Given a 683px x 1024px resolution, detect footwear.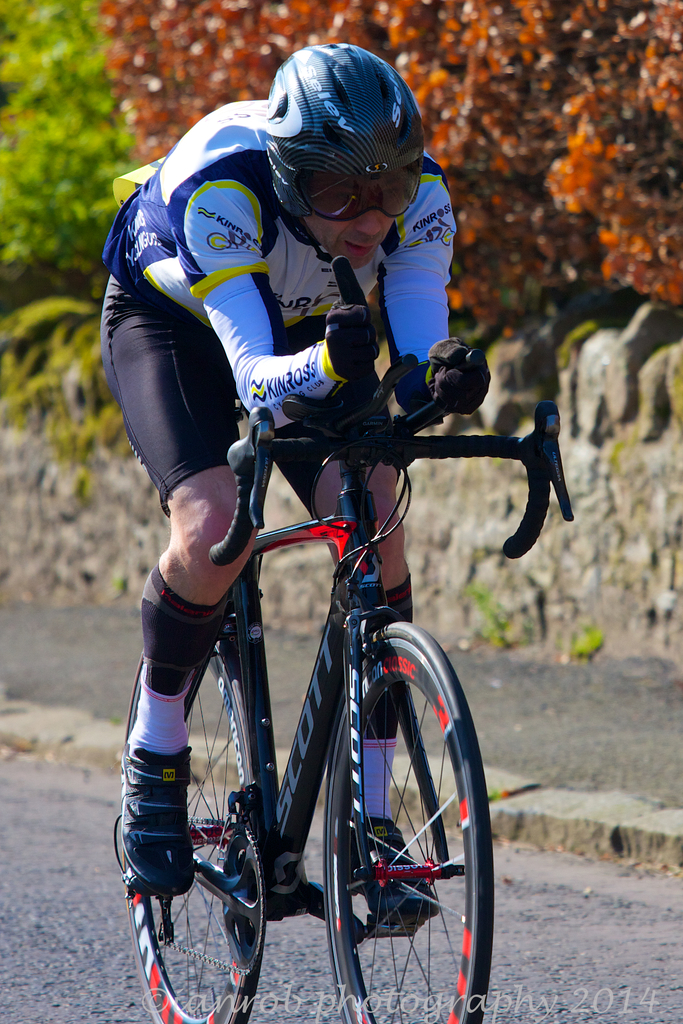
box(341, 808, 442, 930).
